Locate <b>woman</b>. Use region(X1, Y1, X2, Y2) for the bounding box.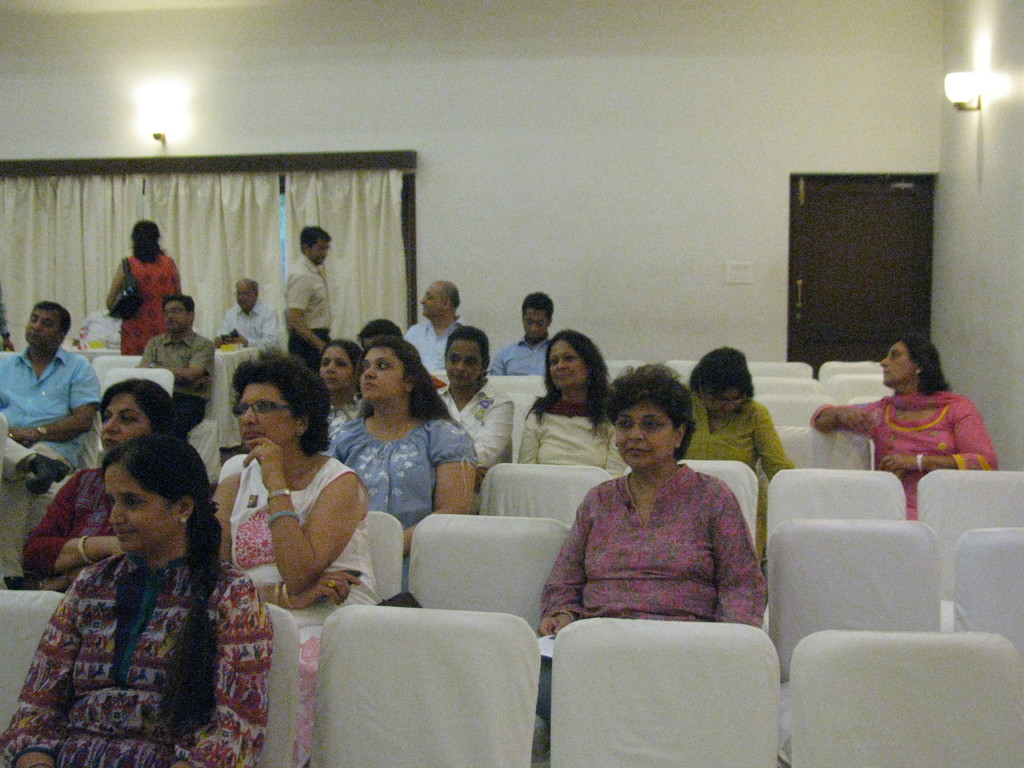
region(326, 336, 477, 595).
